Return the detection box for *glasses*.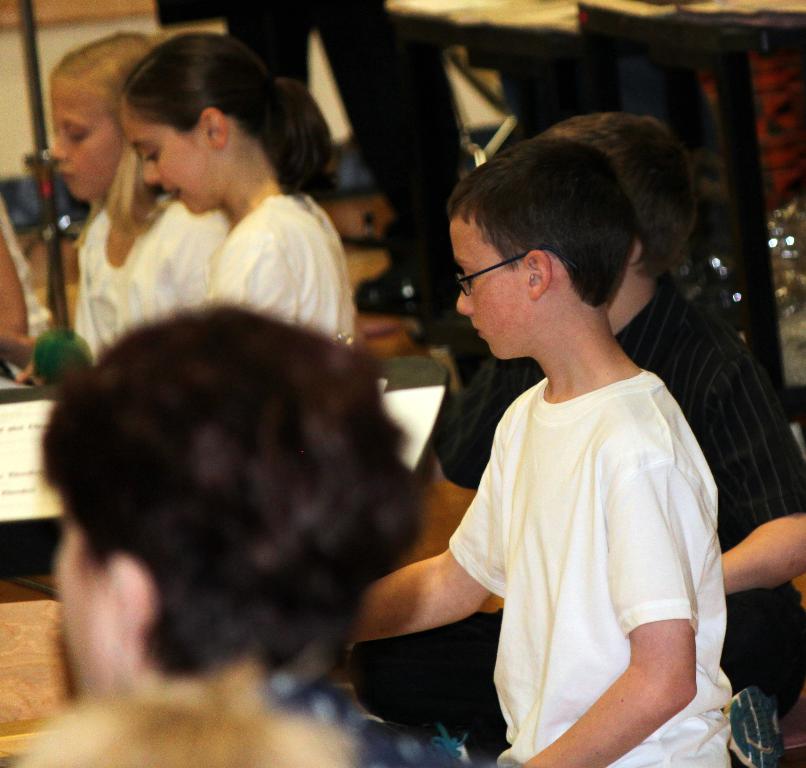
pyautogui.locateOnScreen(449, 241, 556, 299).
